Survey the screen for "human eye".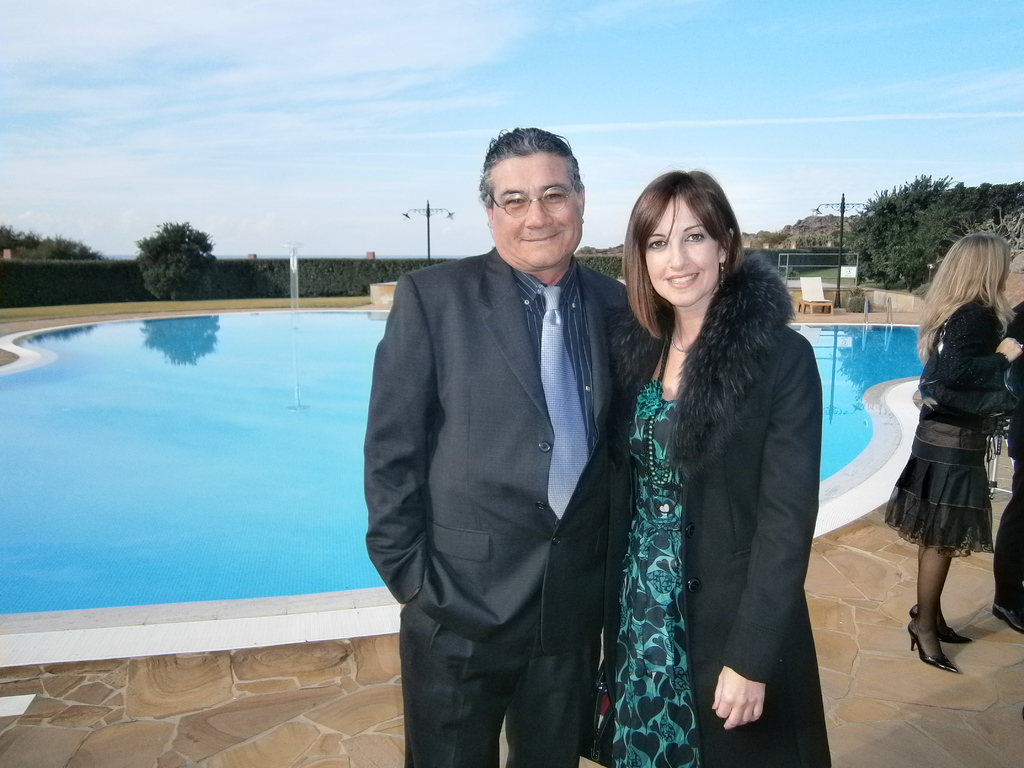
Survey found: crop(680, 229, 708, 245).
